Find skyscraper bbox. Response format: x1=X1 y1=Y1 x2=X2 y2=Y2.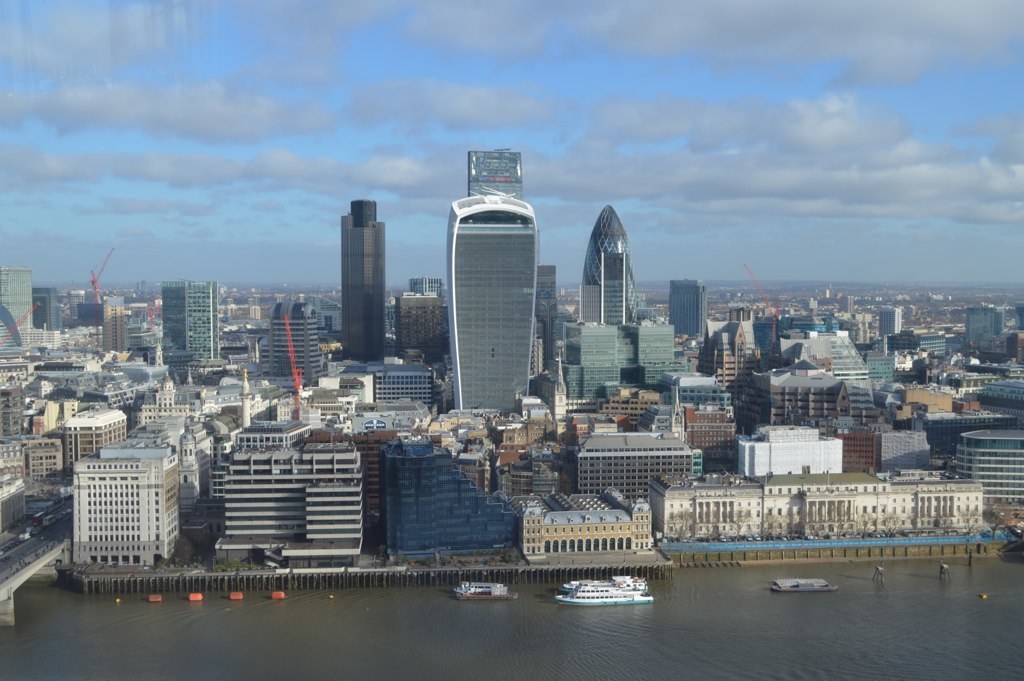
x1=441 y1=182 x2=541 y2=420.
